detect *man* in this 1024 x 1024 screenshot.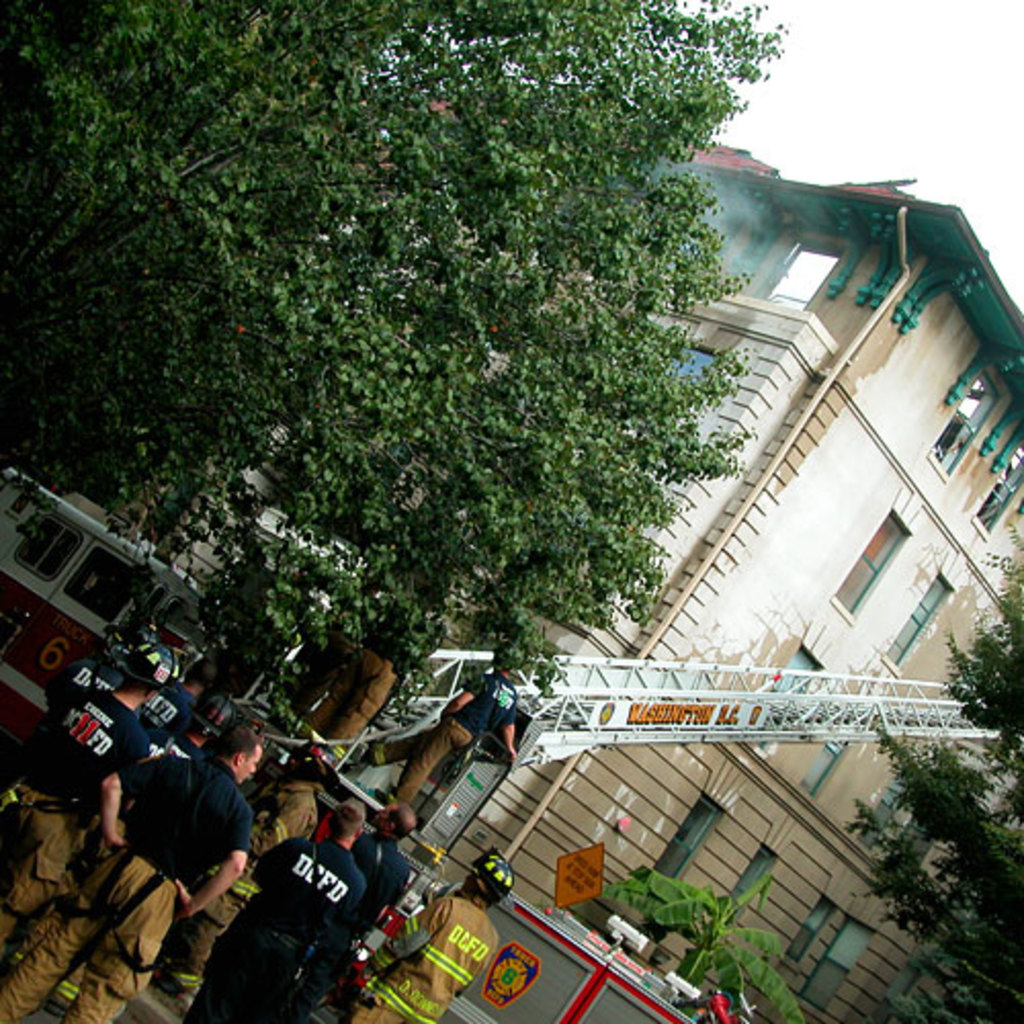
Detection: 0/645/178/950.
